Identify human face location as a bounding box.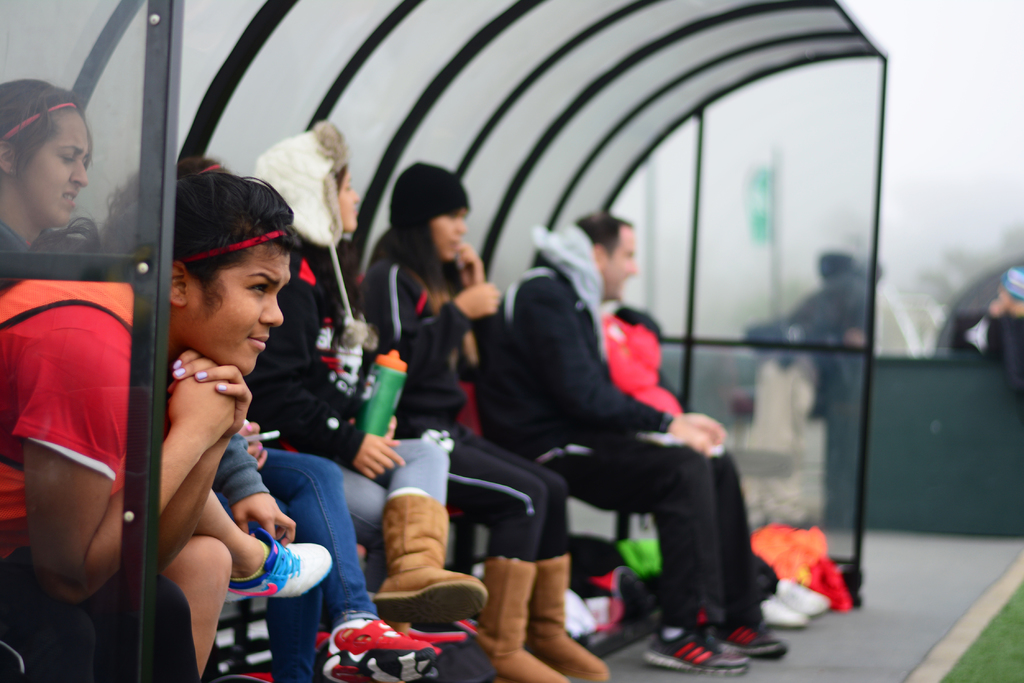
box=[604, 229, 639, 300].
